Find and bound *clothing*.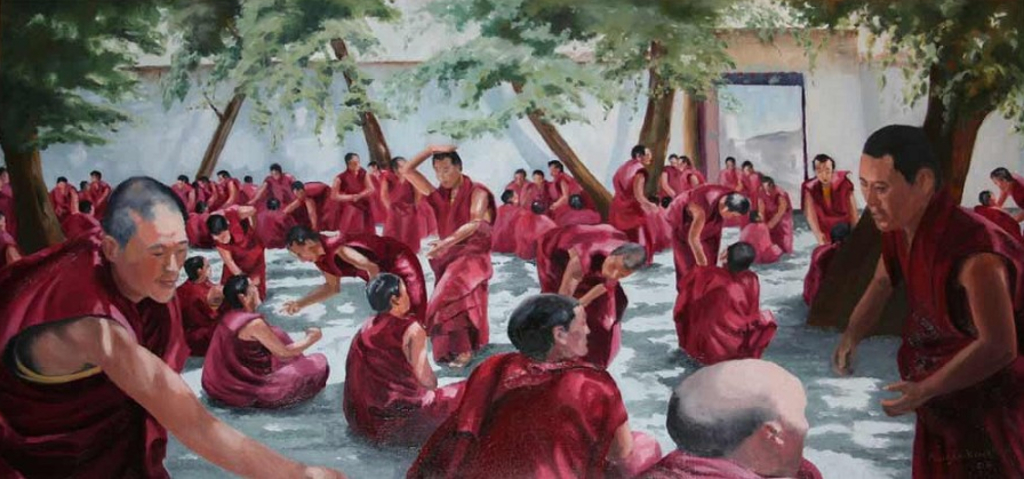
Bound: bbox=[342, 272, 446, 441].
